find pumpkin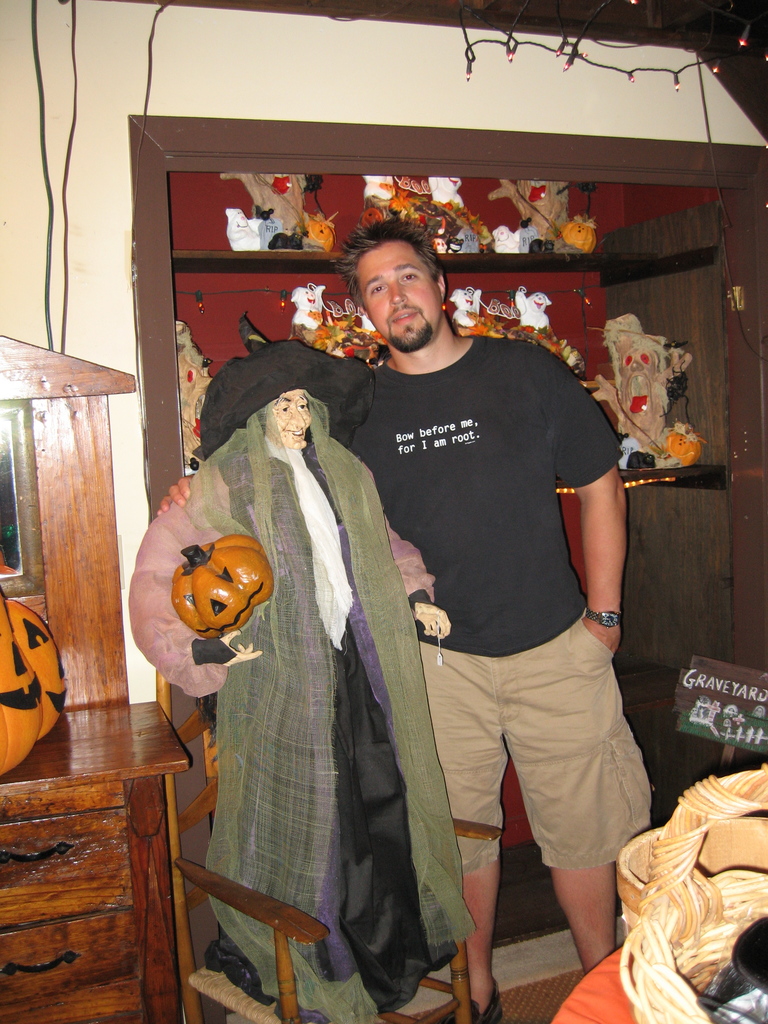
{"x1": 559, "y1": 216, "x2": 594, "y2": 253}
